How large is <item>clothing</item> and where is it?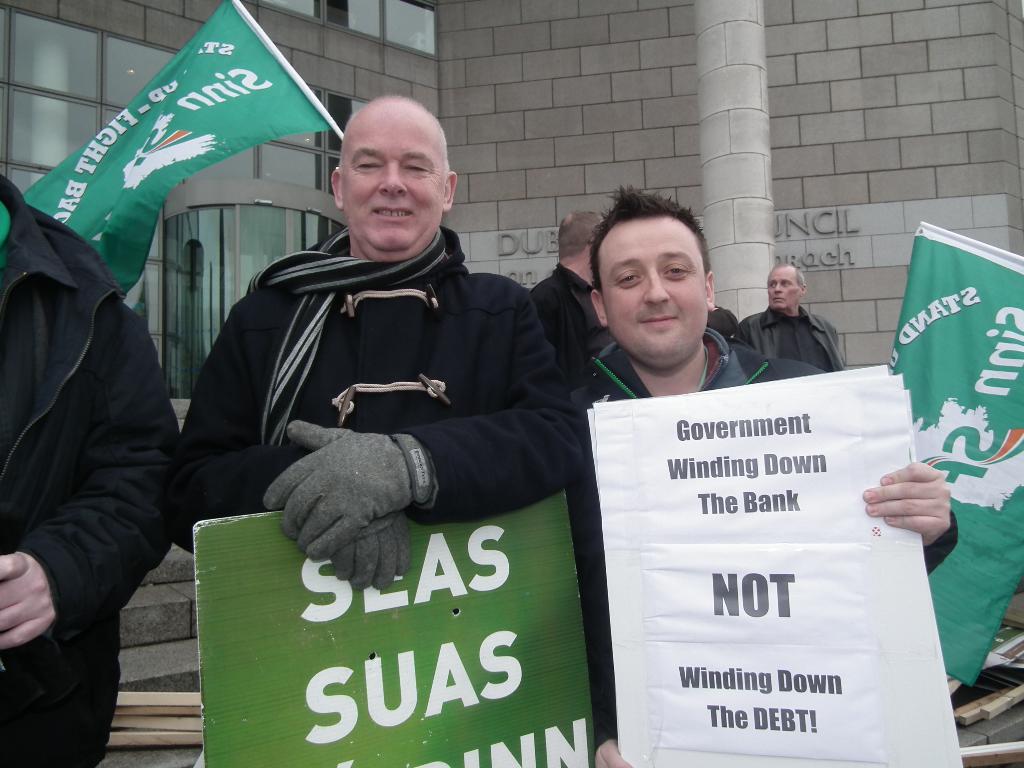
Bounding box: [x1=0, y1=196, x2=186, y2=766].
